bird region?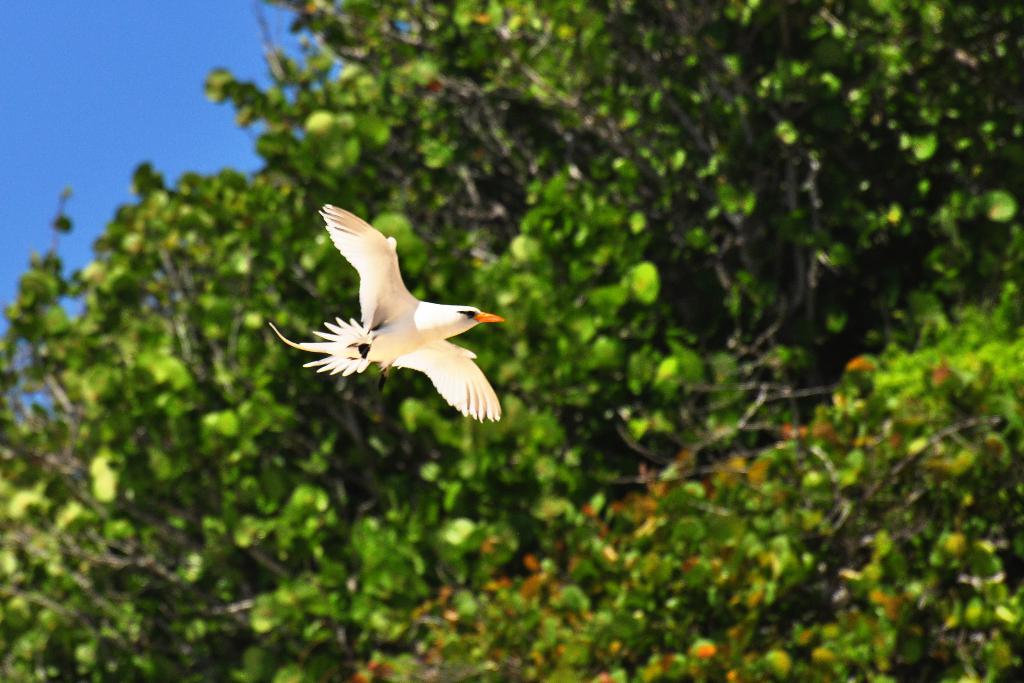
278 211 509 445
